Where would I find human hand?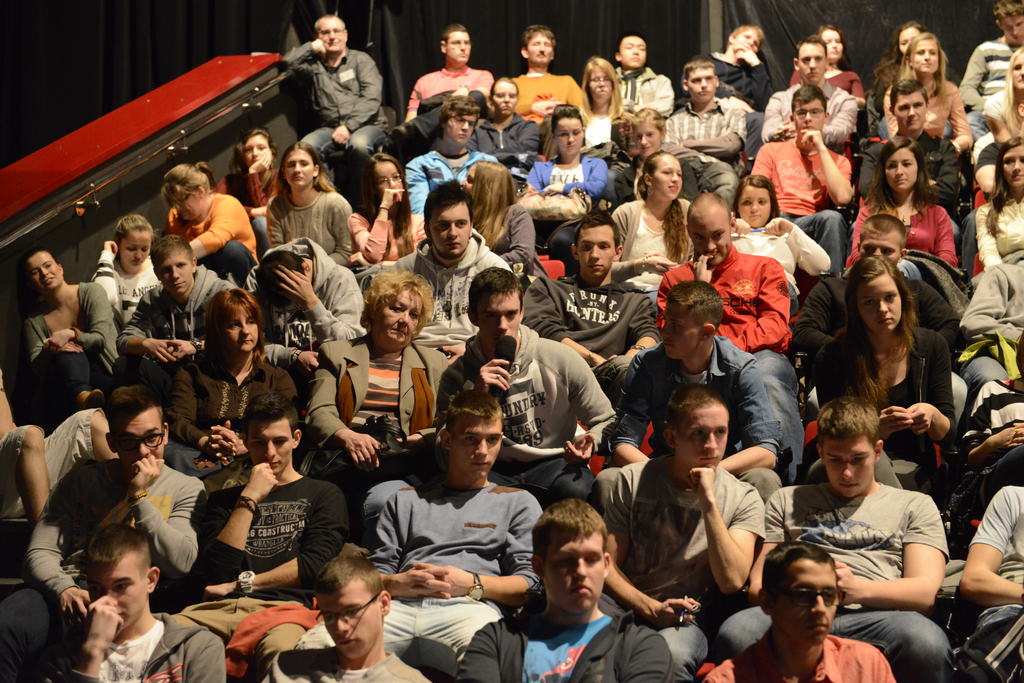
At bbox=[241, 456, 285, 500].
